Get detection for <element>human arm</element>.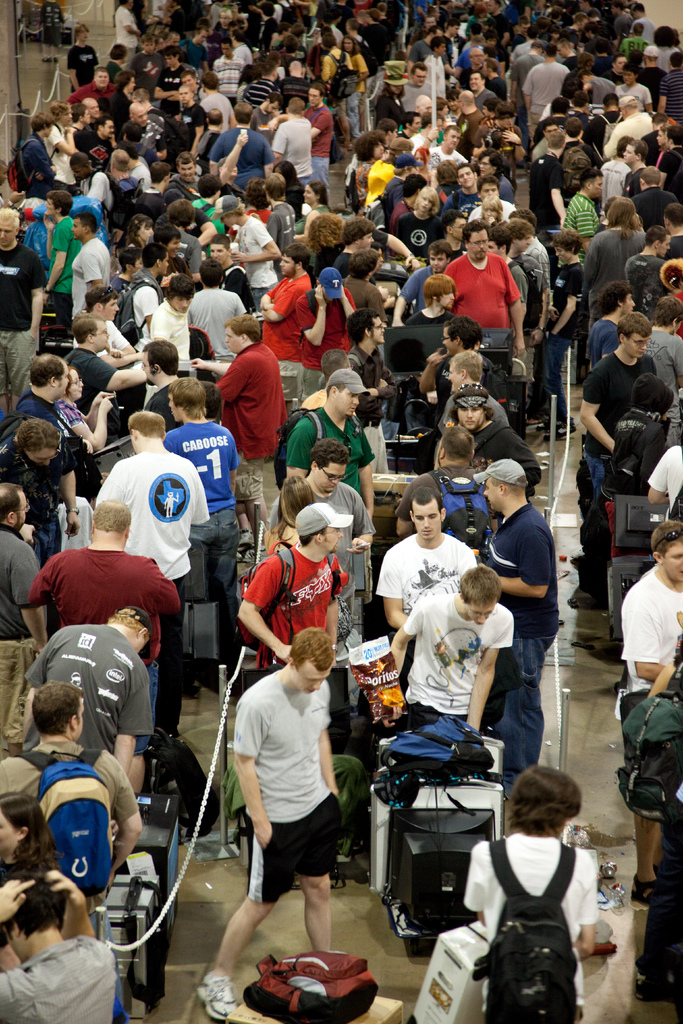
Detection: [227, 430, 238, 499].
